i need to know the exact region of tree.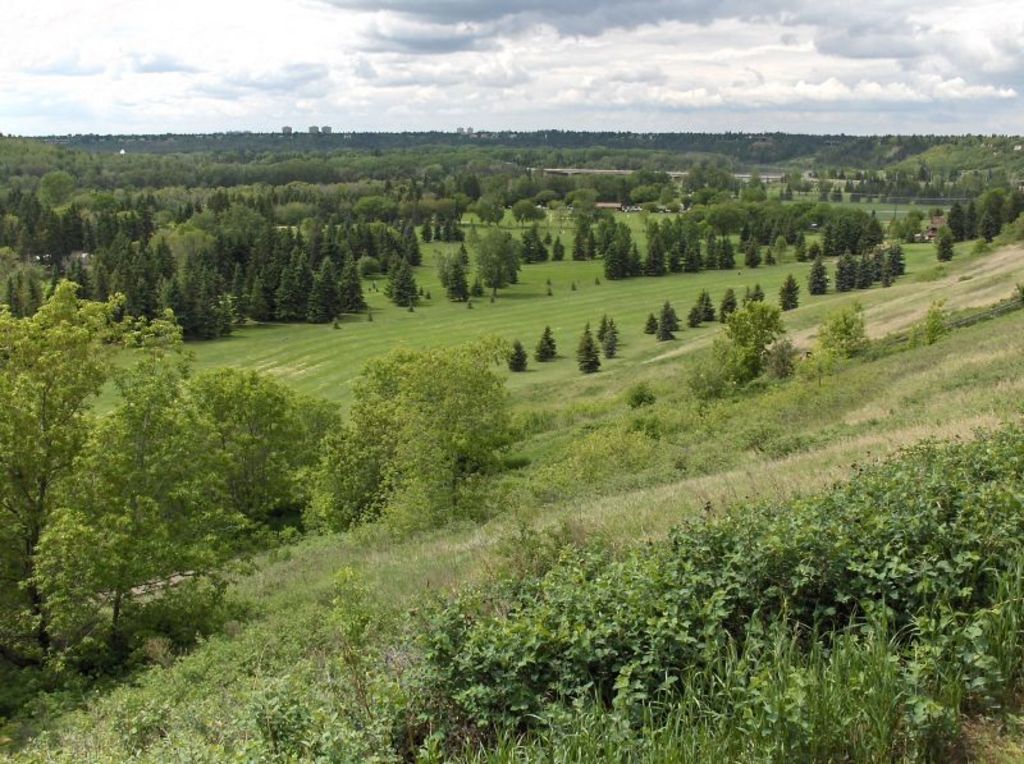
Region: rect(881, 251, 893, 288).
